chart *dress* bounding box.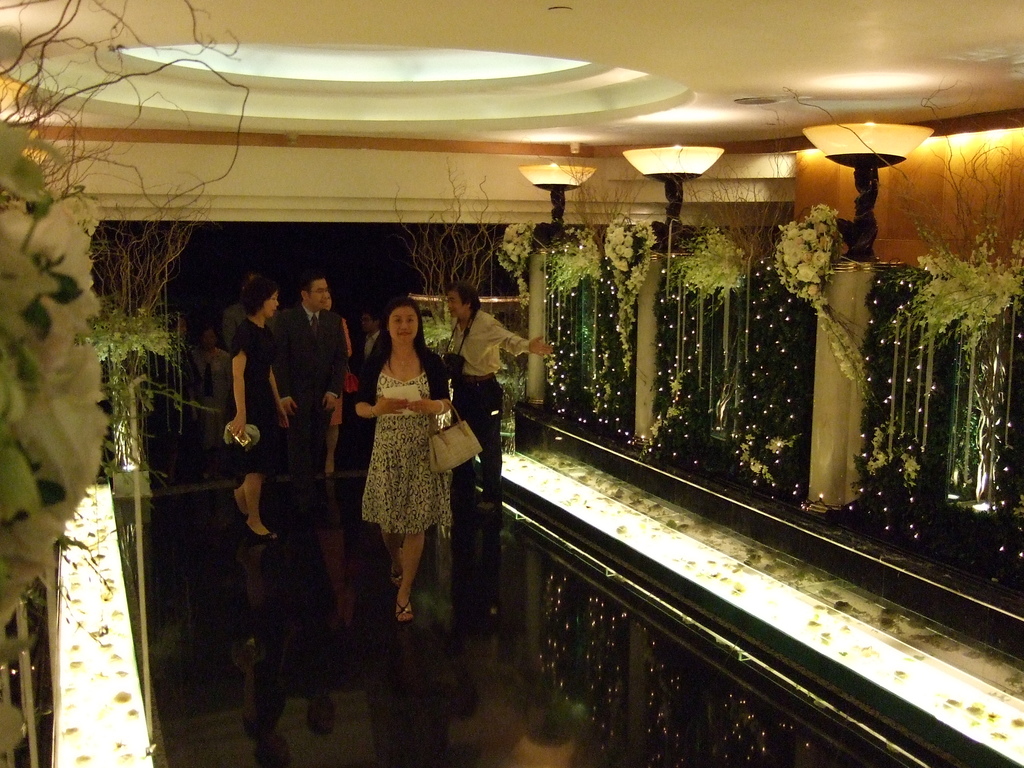
Charted: x1=227 y1=318 x2=292 y2=472.
